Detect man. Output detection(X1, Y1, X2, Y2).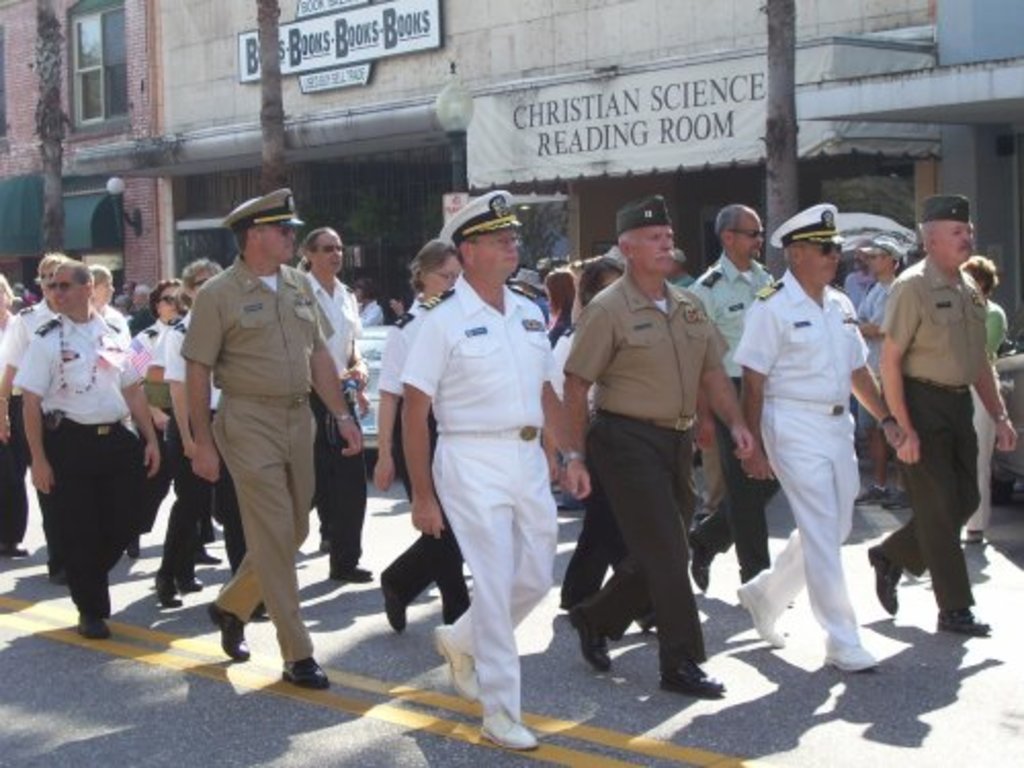
detection(690, 182, 786, 594).
